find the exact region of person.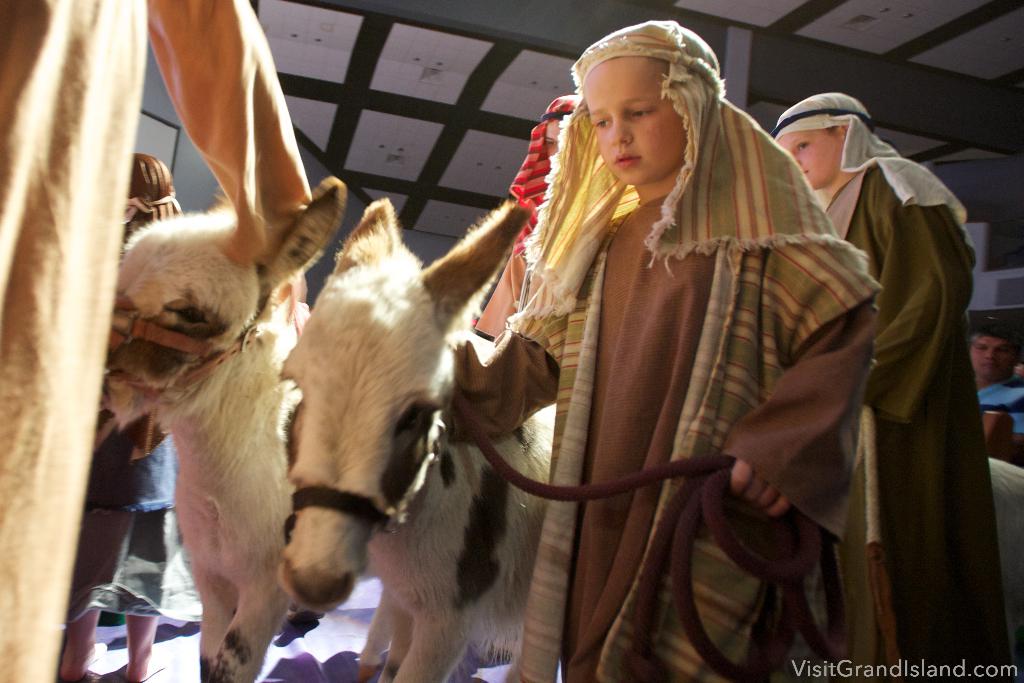
Exact region: detection(64, 149, 202, 682).
